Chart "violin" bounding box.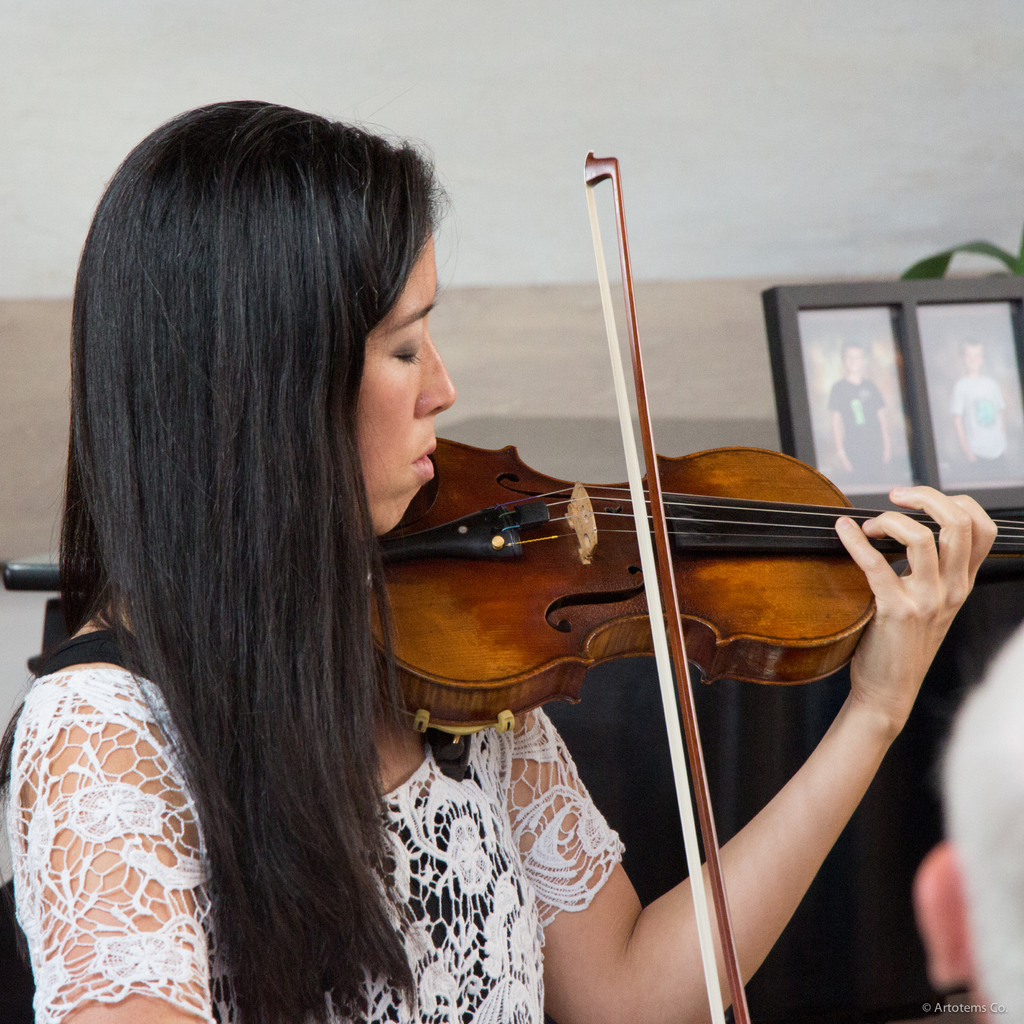
Charted: x1=333, y1=140, x2=1023, y2=1023.
